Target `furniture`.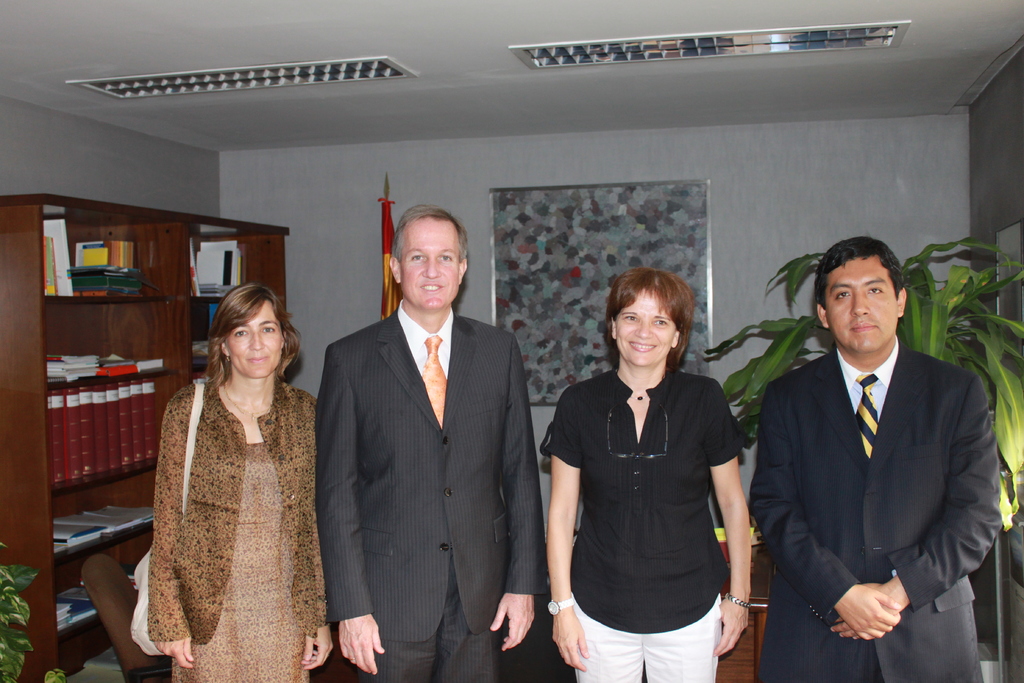
Target region: [81,548,173,682].
